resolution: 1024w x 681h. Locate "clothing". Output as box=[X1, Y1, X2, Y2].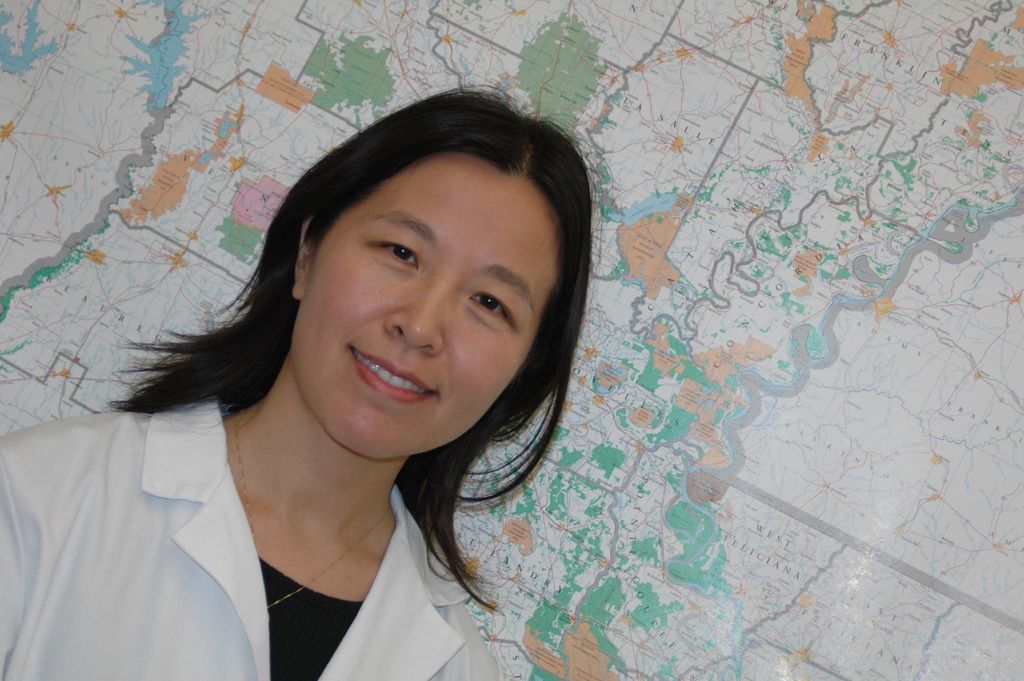
box=[0, 275, 341, 671].
